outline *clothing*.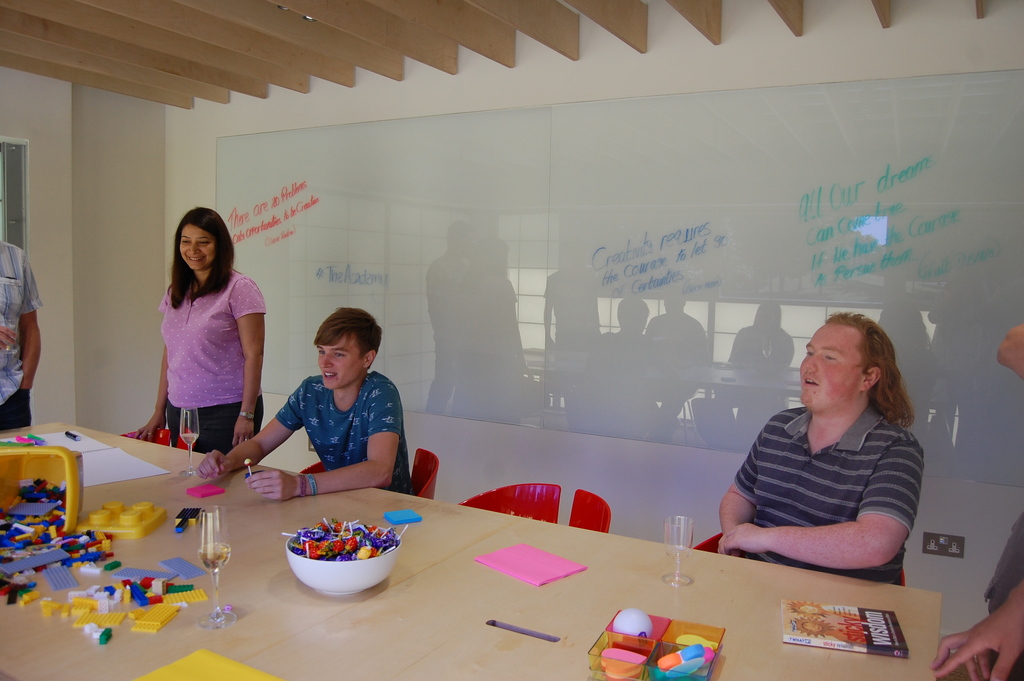
Outline: [left=980, top=508, right=1023, bottom=680].
